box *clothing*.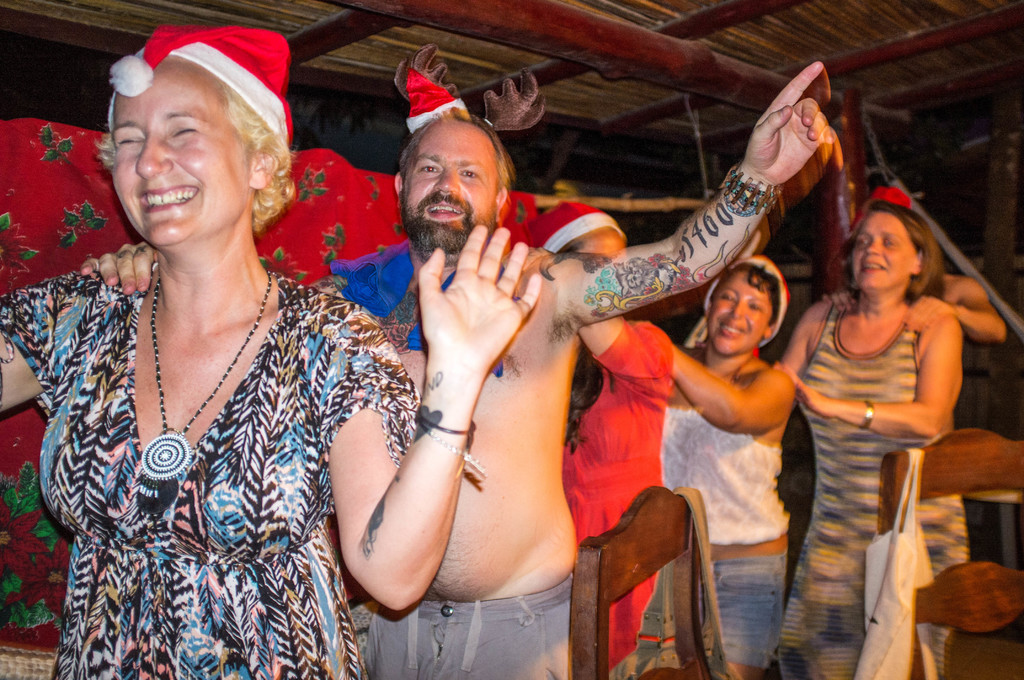
x1=701, y1=549, x2=790, y2=668.
